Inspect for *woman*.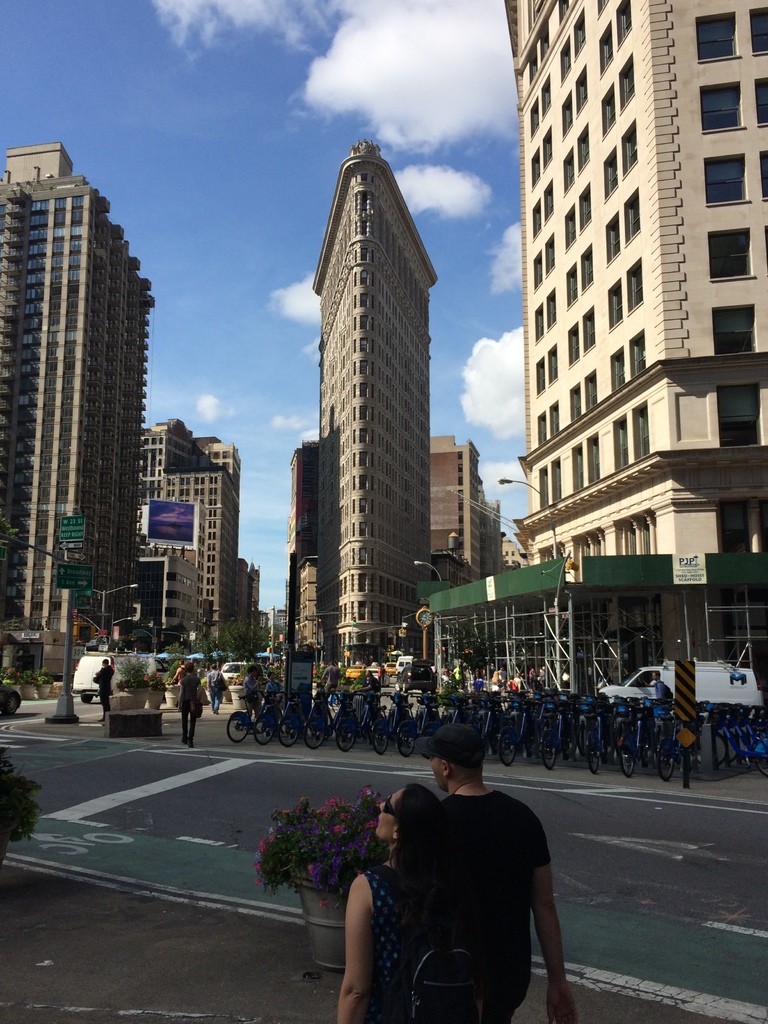
Inspection: box(472, 668, 483, 691).
